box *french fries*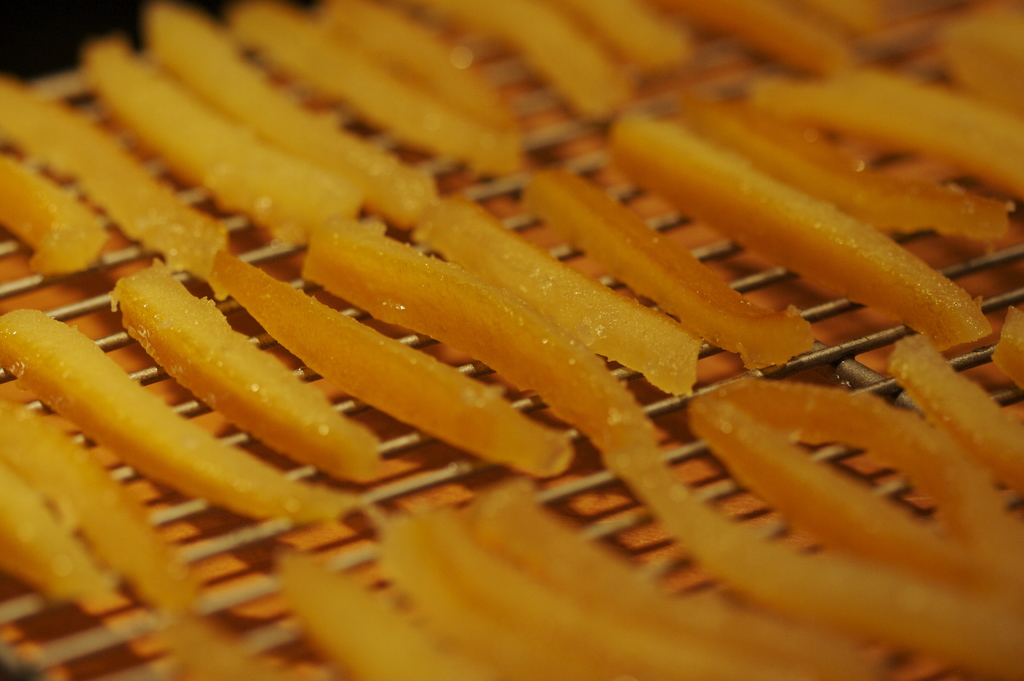
483, 479, 851, 680
